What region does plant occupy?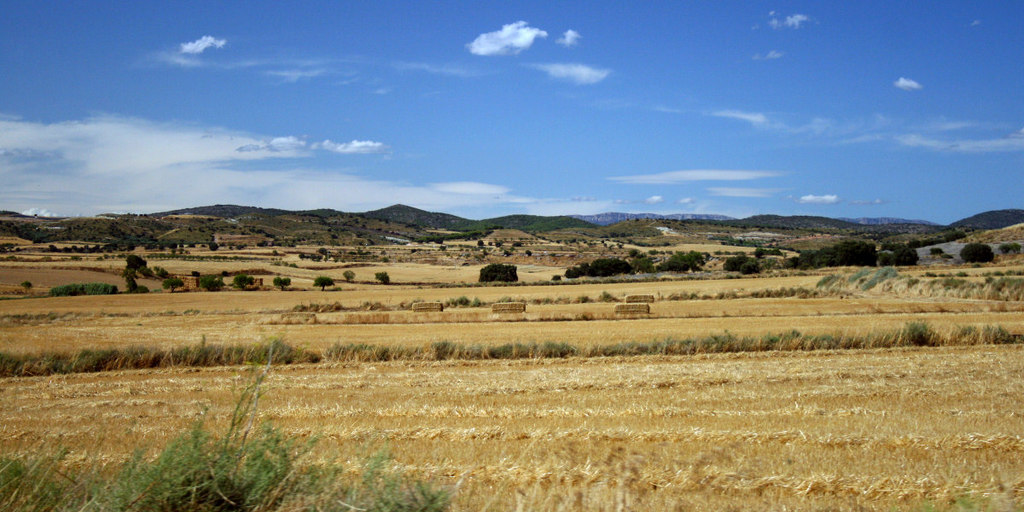
210 242 218 248.
